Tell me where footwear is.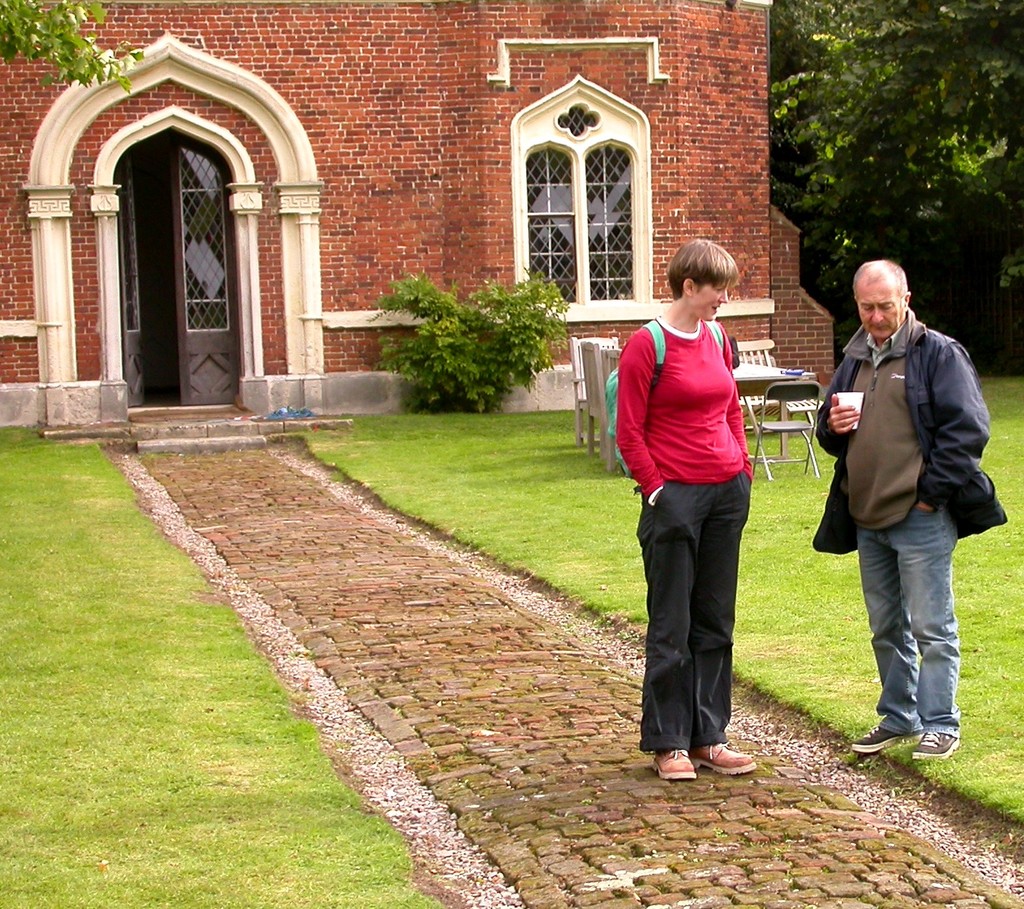
footwear is at box(847, 720, 917, 759).
